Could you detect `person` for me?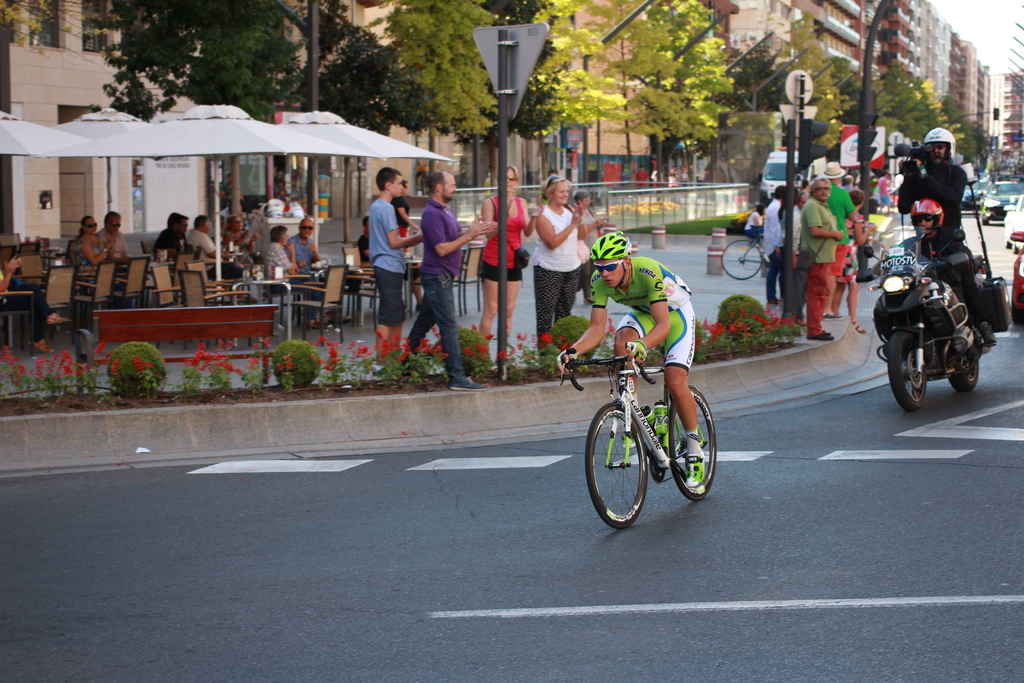
Detection result: crop(223, 210, 252, 252).
